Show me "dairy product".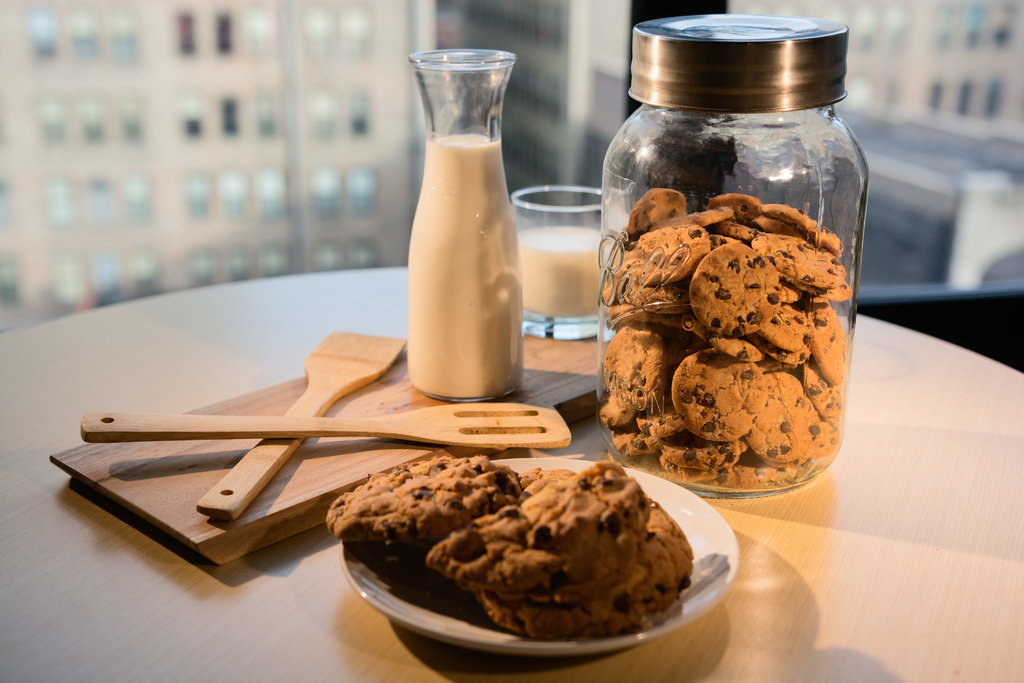
"dairy product" is here: x1=780, y1=202, x2=834, y2=243.
